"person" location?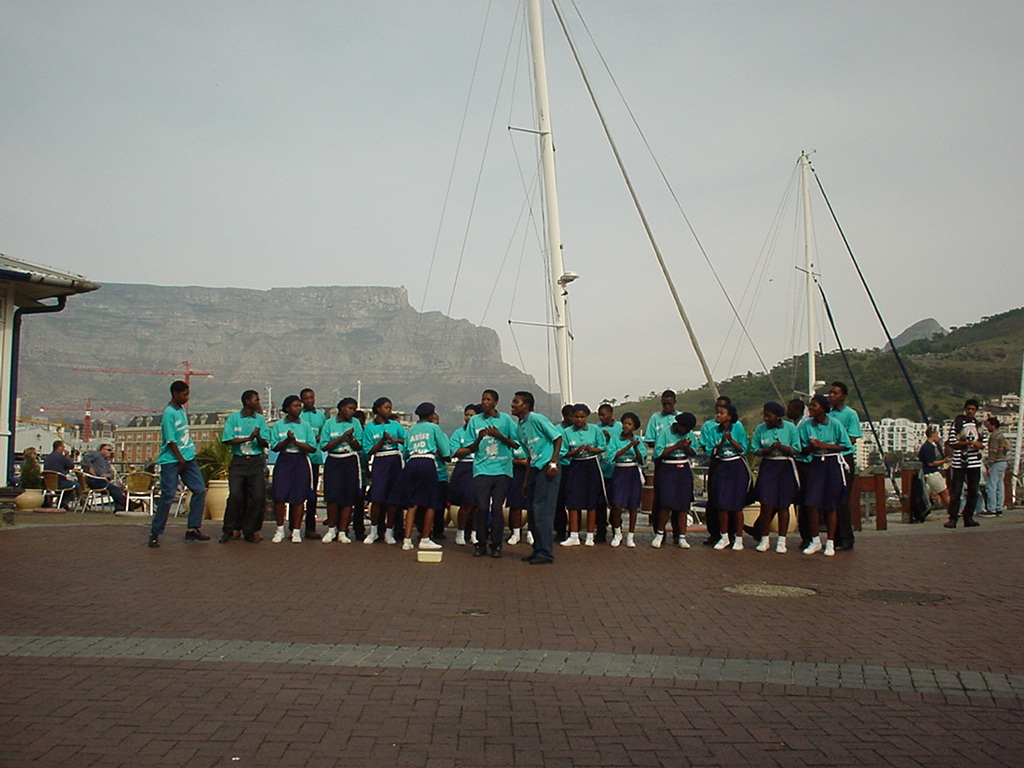
select_region(652, 408, 704, 551)
